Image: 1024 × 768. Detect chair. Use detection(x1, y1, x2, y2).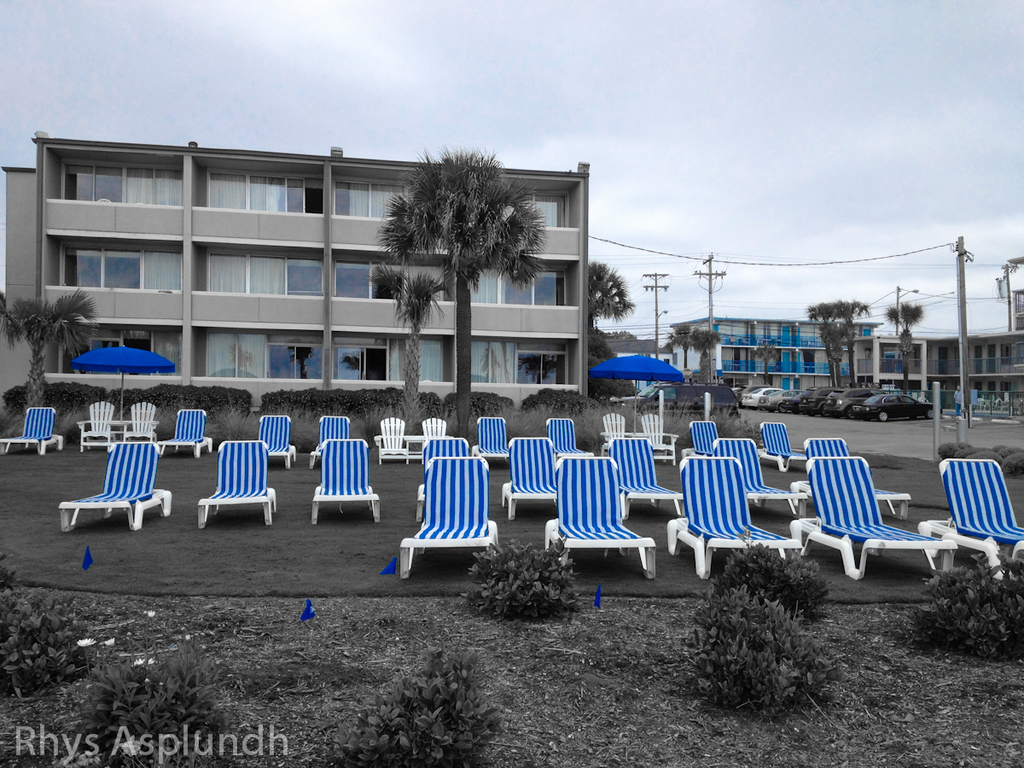
detection(160, 408, 215, 453).
